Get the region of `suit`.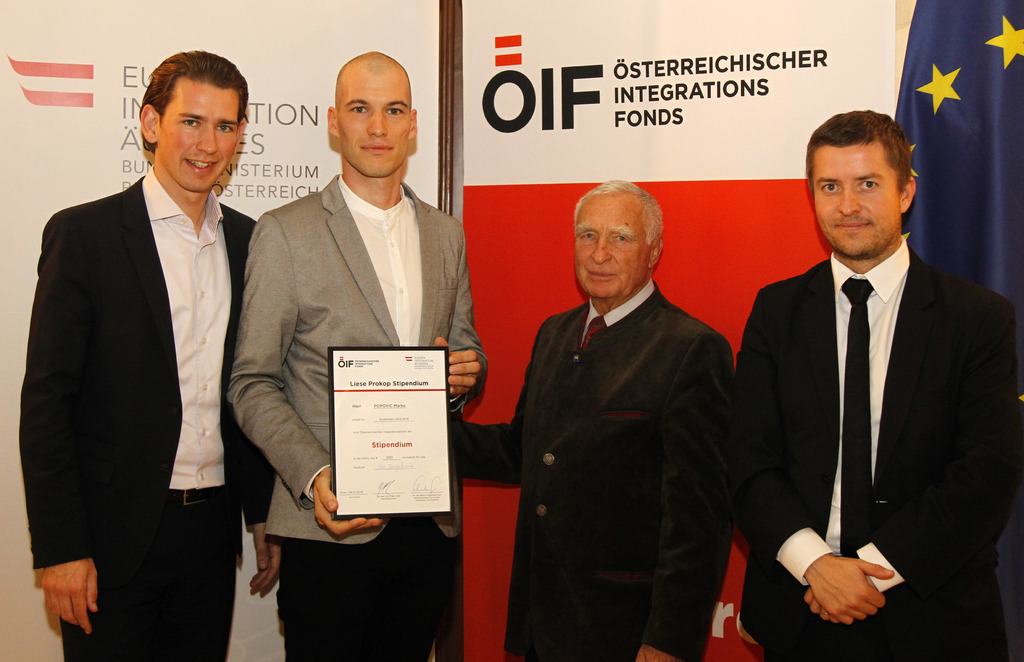
pyautogui.locateOnScreen(455, 278, 731, 661).
